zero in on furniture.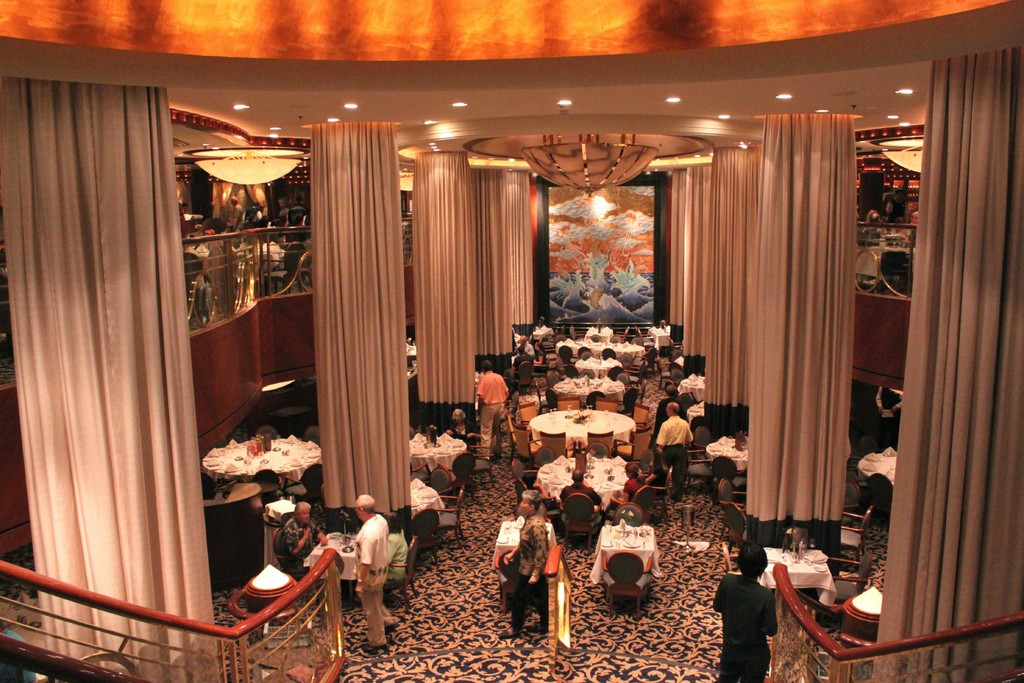
Zeroed in: region(858, 242, 916, 288).
